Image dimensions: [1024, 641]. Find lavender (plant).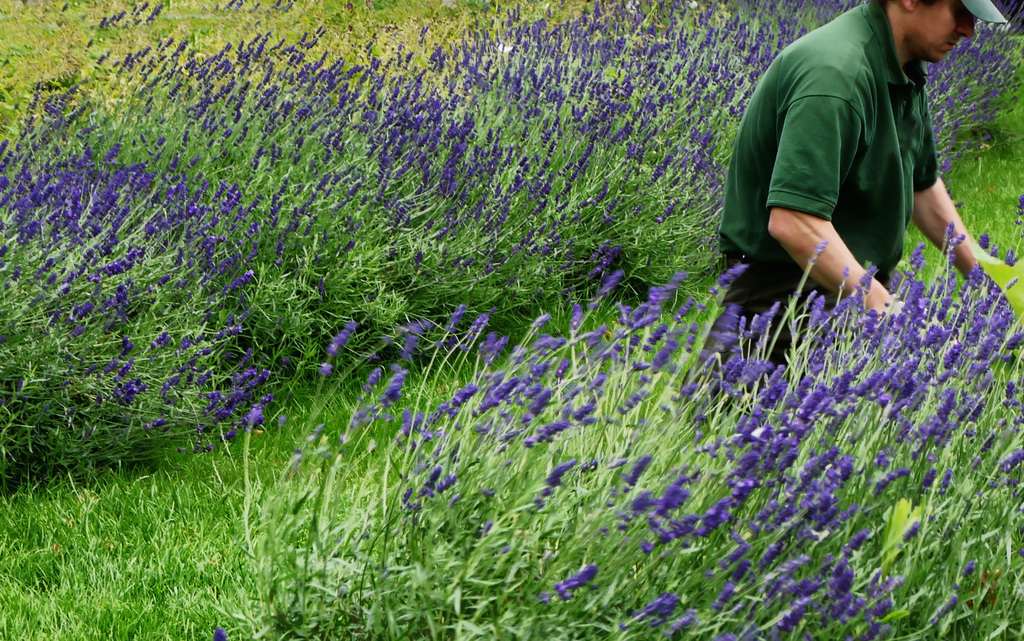
box=[838, 355, 867, 387].
